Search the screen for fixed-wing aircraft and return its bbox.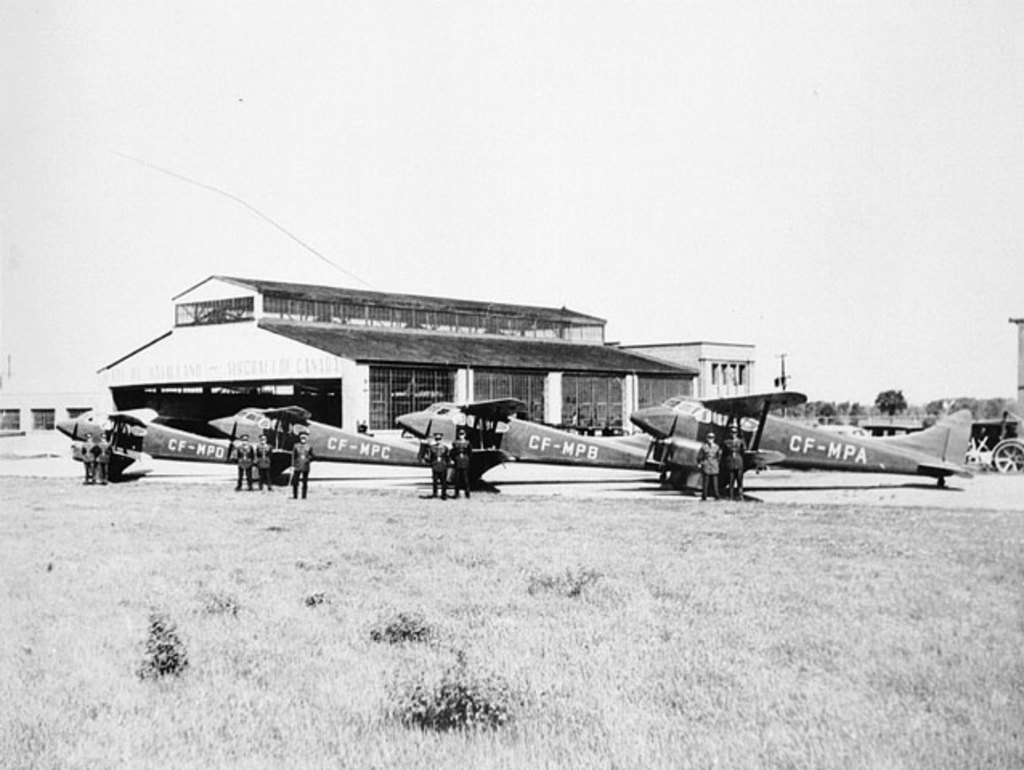
Found: region(215, 403, 427, 457).
